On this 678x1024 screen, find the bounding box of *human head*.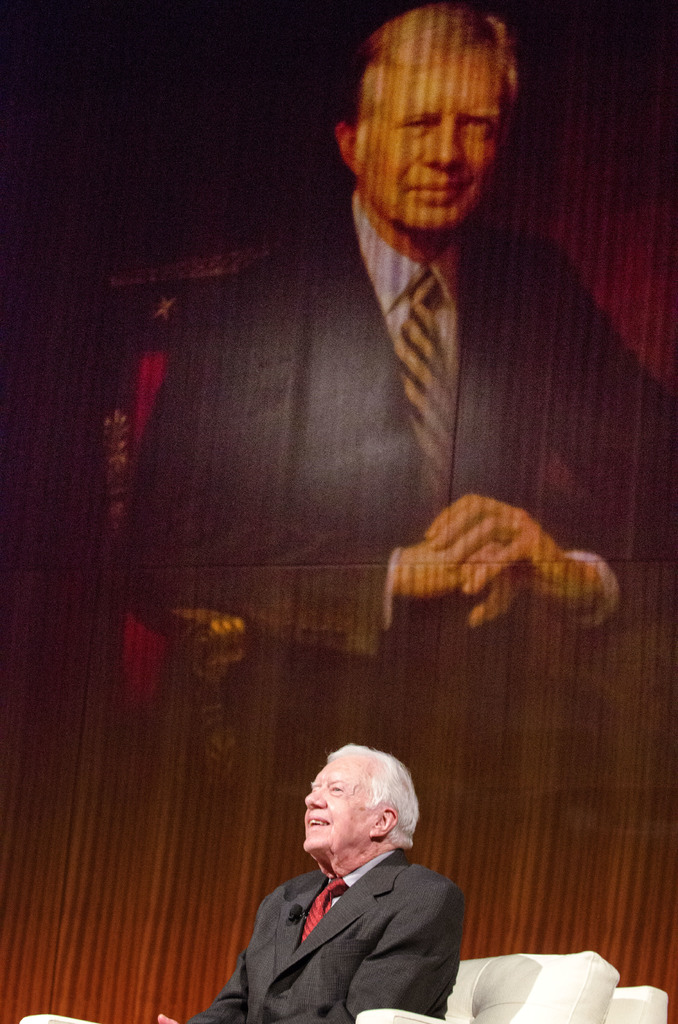
Bounding box: left=341, top=19, right=535, bottom=193.
